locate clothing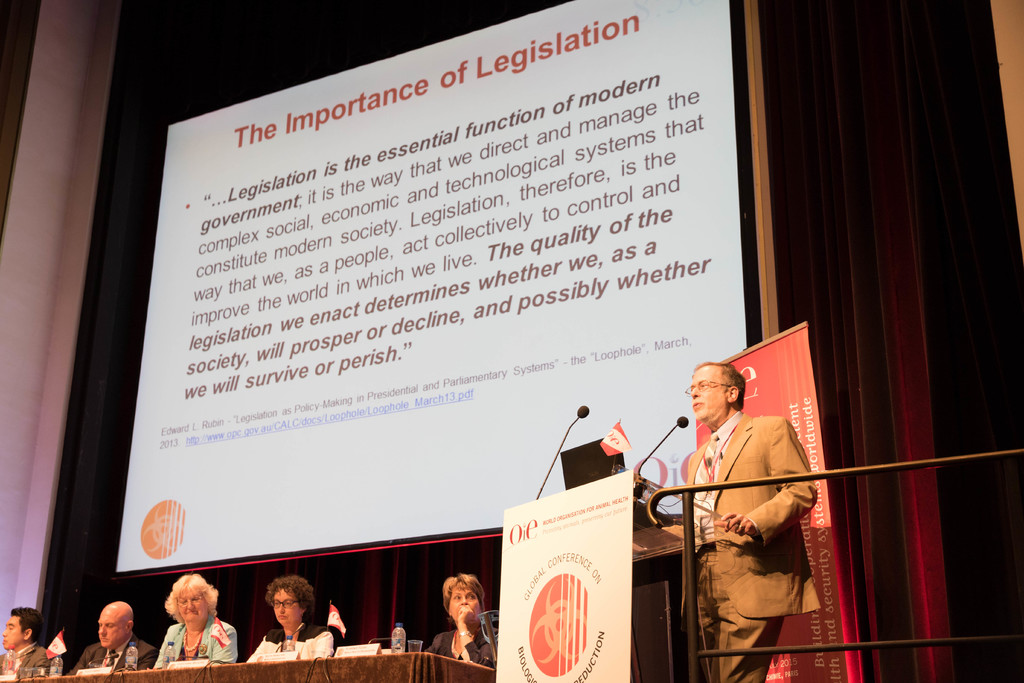
l=152, t=615, r=237, b=666
